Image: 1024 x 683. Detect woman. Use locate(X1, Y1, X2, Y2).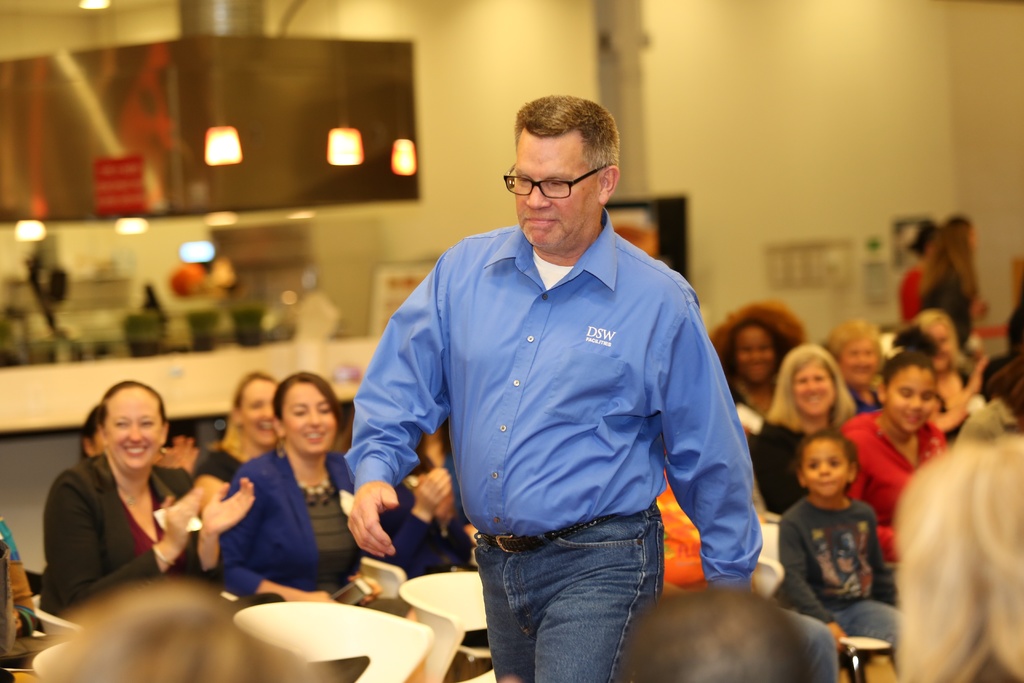
locate(191, 371, 295, 526).
